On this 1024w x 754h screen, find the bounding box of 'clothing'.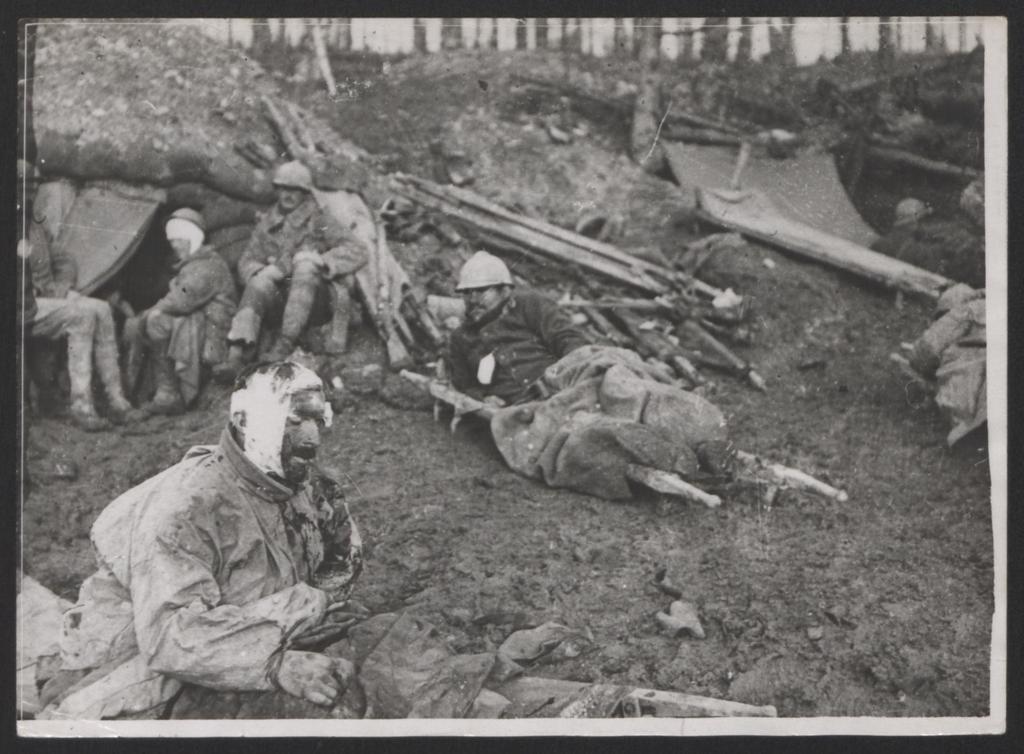
Bounding box: rect(142, 243, 239, 406).
